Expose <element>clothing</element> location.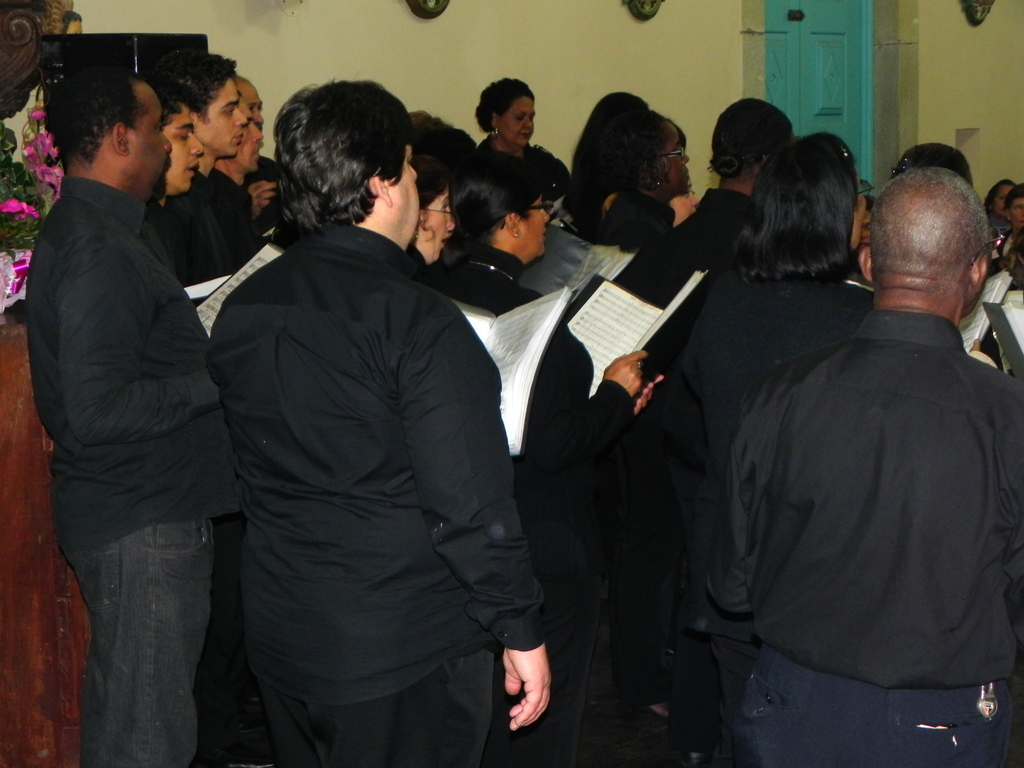
Exposed at select_region(712, 197, 1014, 767).
